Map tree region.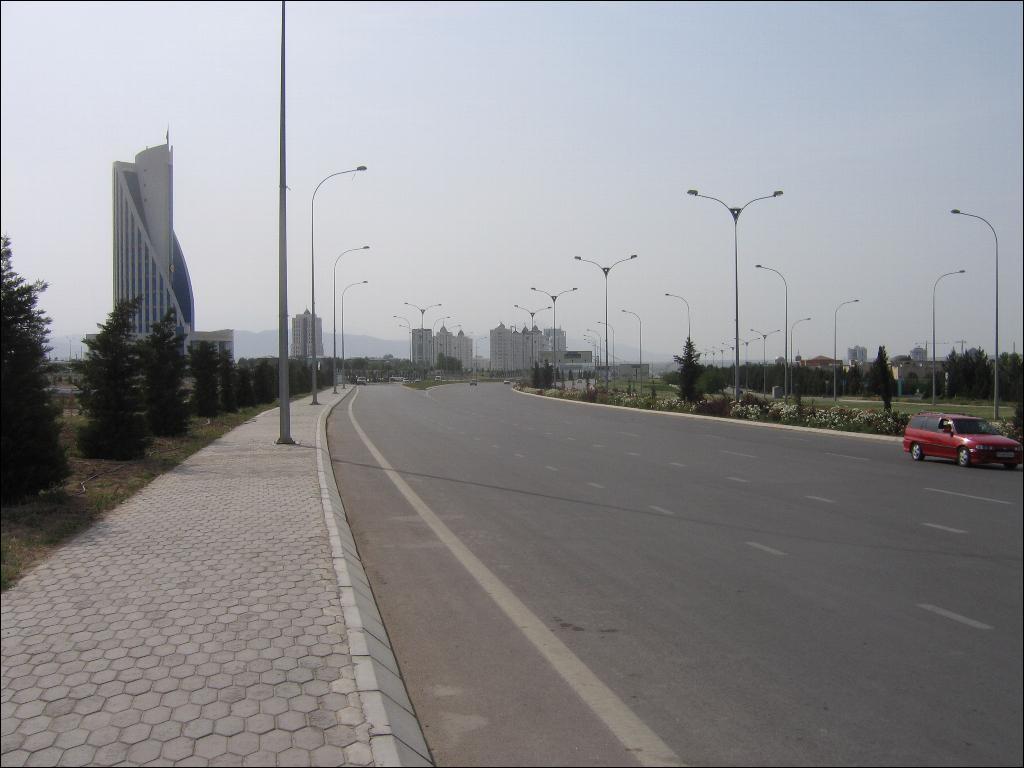
Mapped to l=673, t=334, r=707, b=405.
